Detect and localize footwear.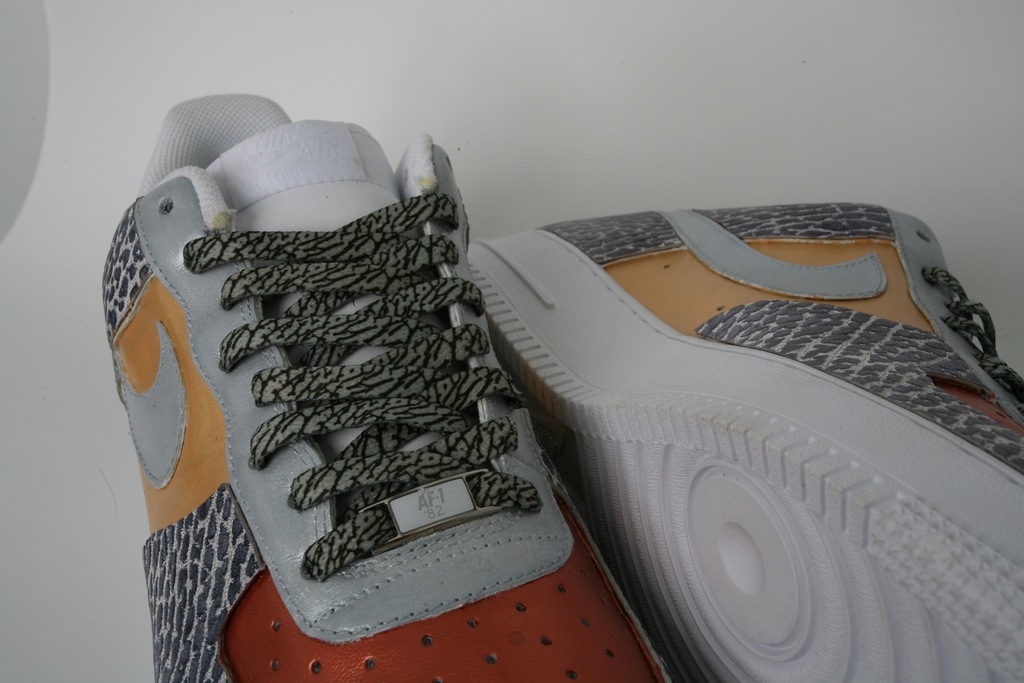
Localized at (97,95,678,682).
